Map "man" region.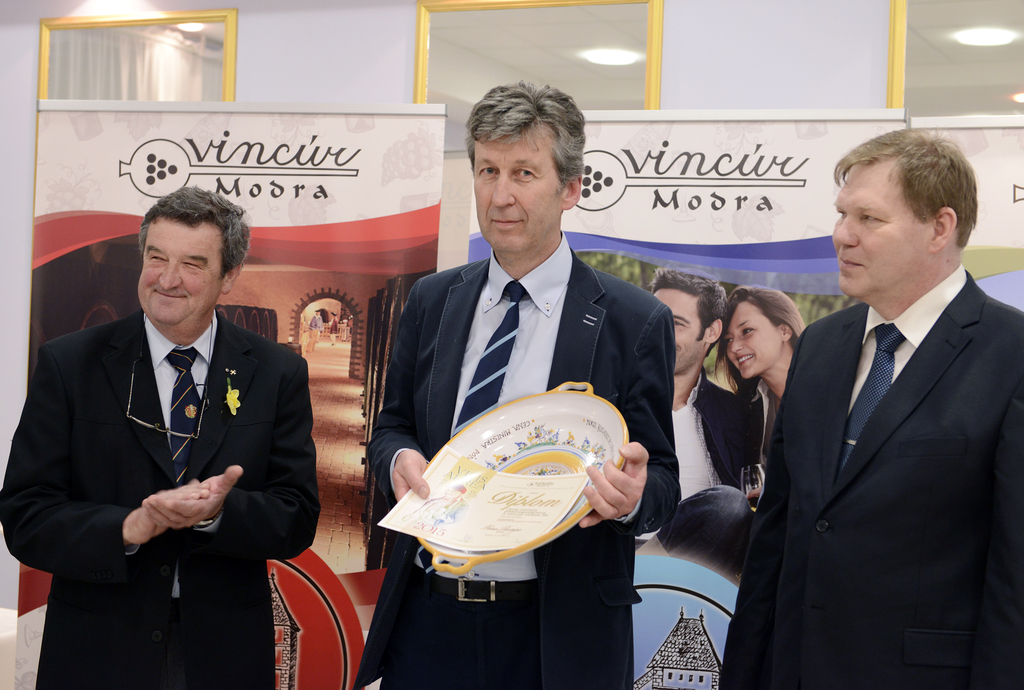
Mapped to [352,83,683,689].
